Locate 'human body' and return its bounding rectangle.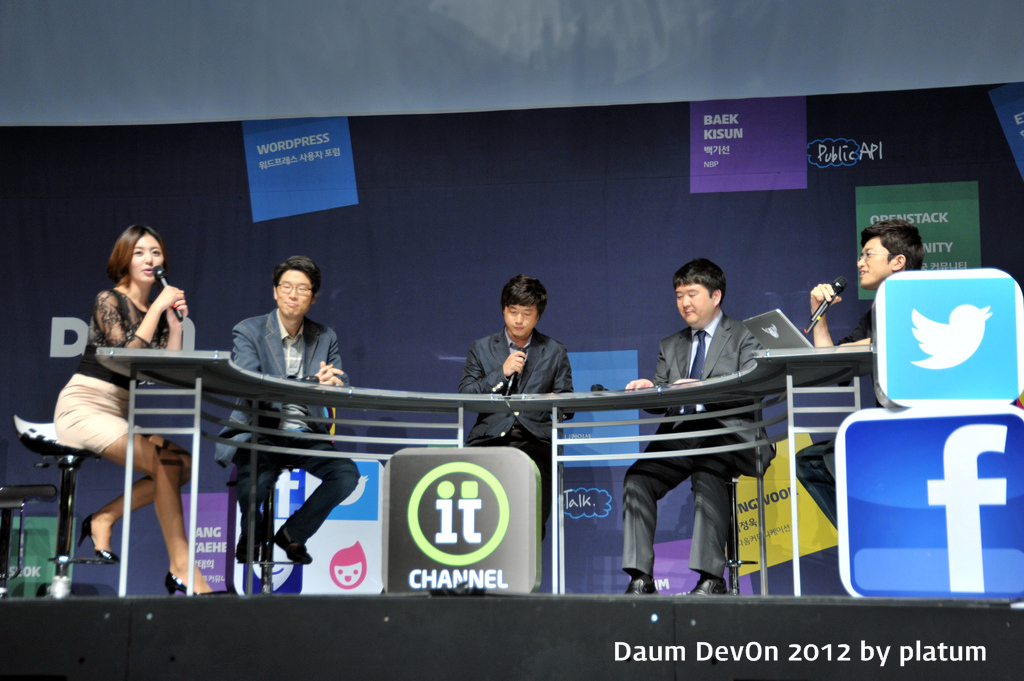
[x1=789, y1=285, x2=885, y2=529].
